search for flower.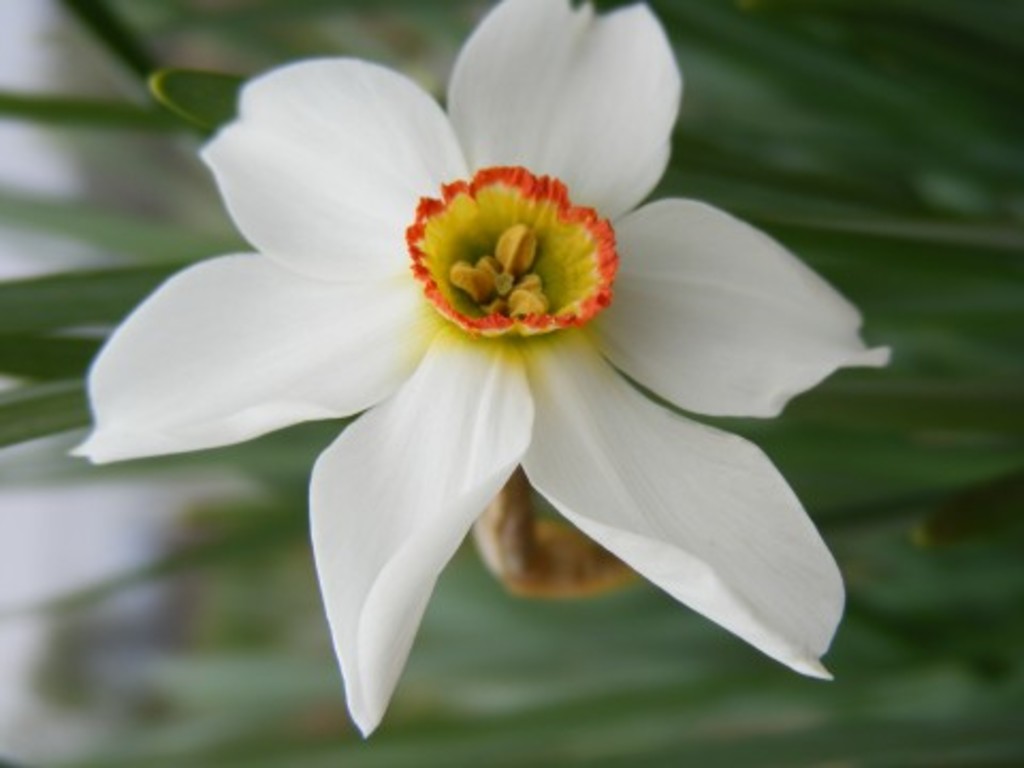
Found at (60, 0, 902, 742).
